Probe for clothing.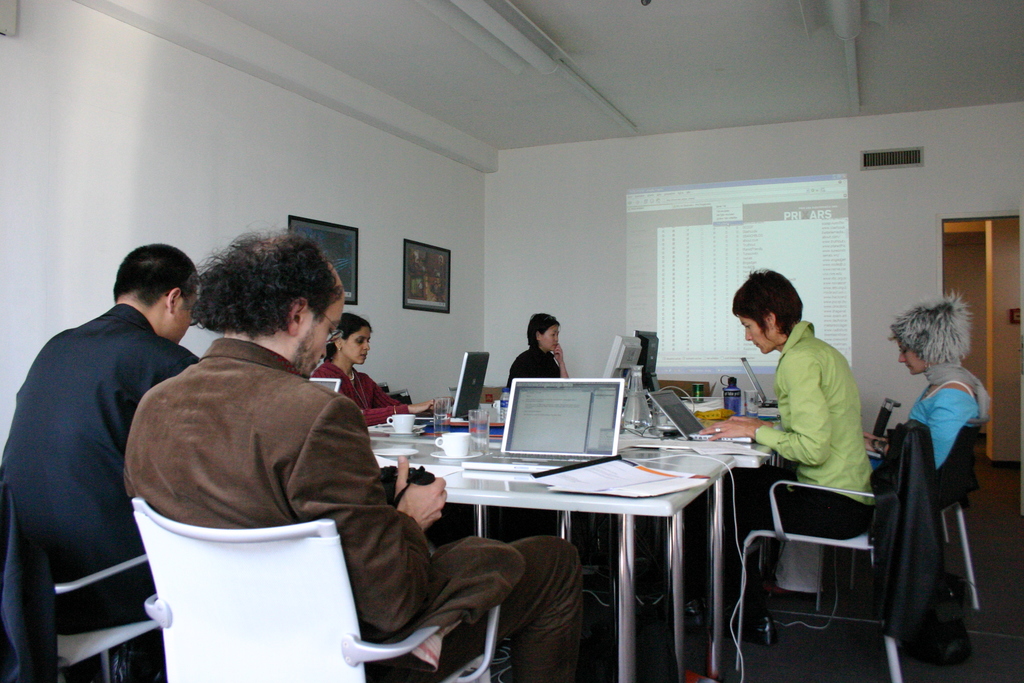
Probe result: left=860, top=416, right=961, bottom=651.
